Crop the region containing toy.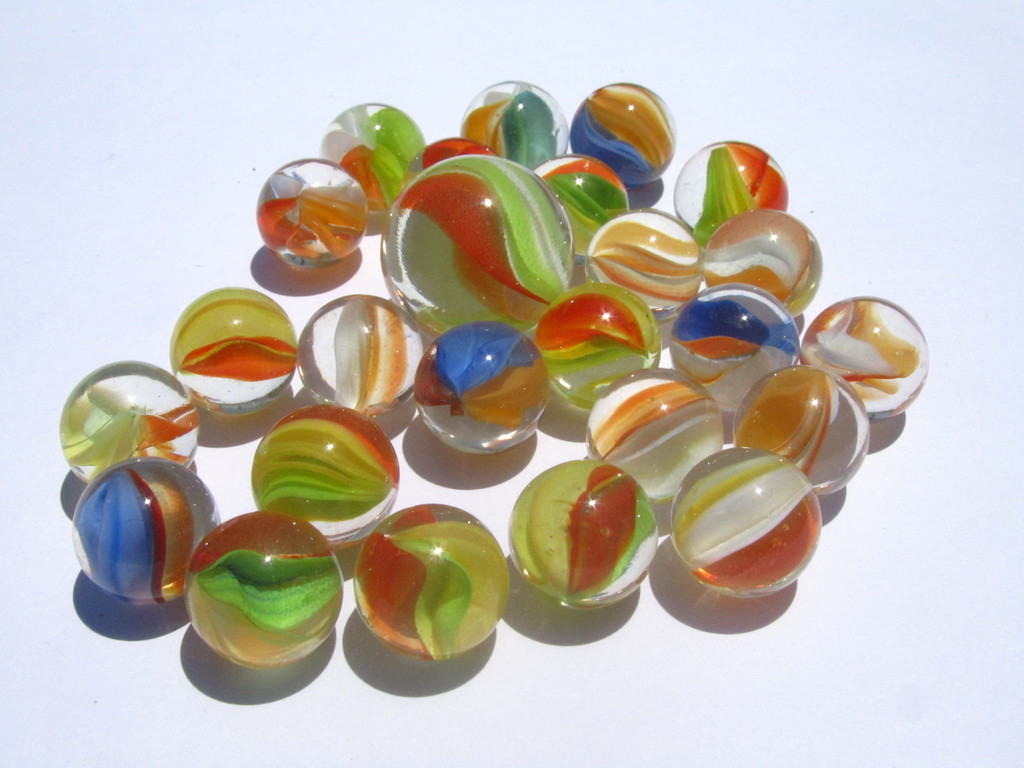
Crop region: left=669, top=278, right=811, bottom=410.
